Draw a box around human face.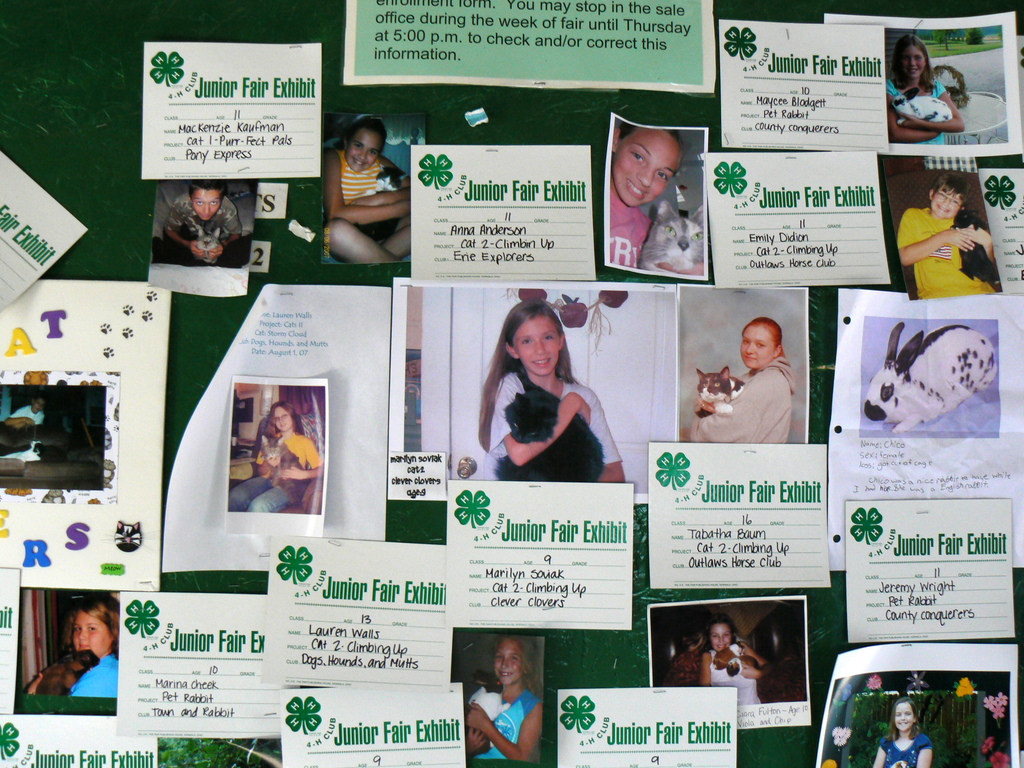
[72, 611, 111, 655].
